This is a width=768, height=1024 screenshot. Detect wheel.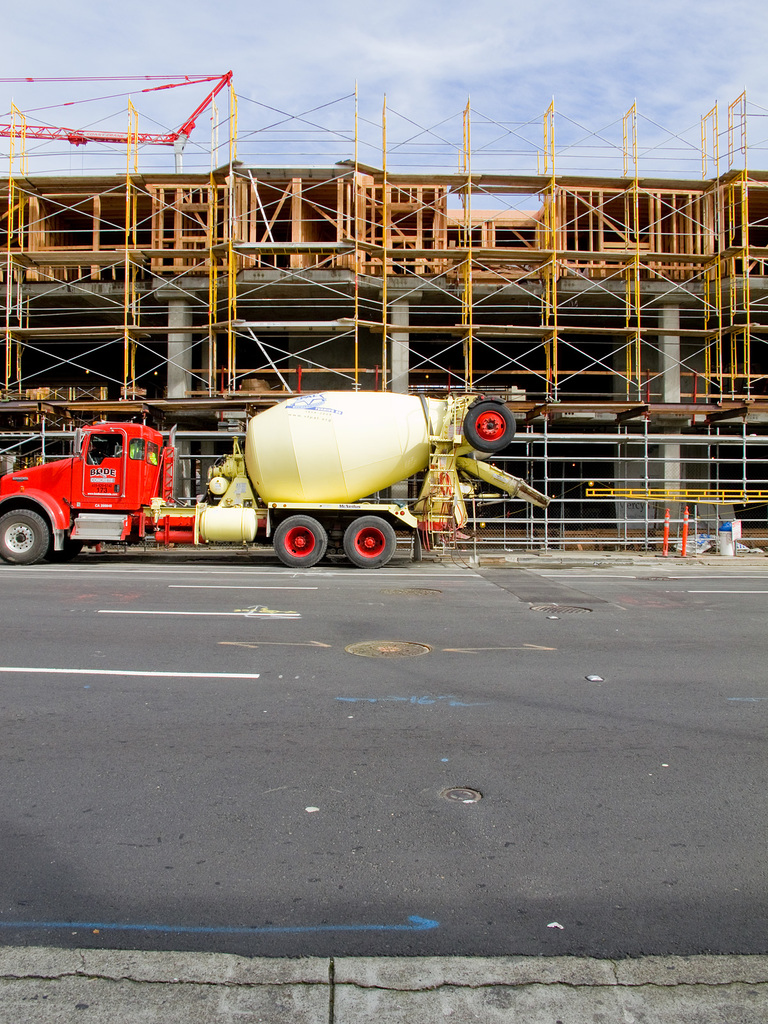
left=464, top=399, right=520, bottom=454.
